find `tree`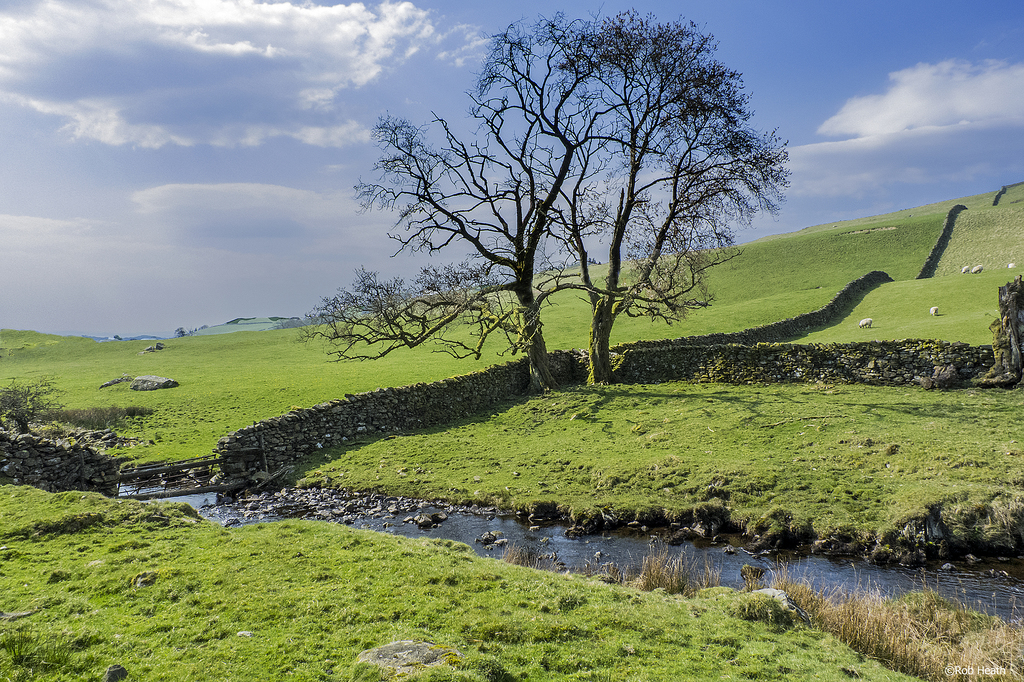
locate(0, 369, 74, 434)
